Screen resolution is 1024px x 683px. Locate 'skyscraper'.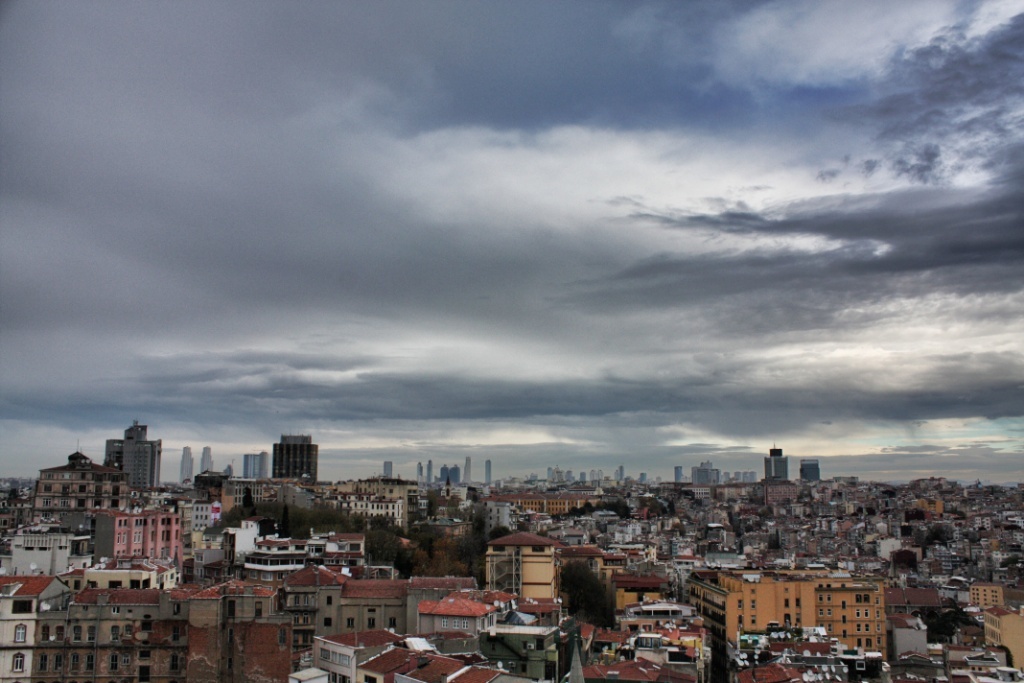
region(270, 429, 318, 480).
